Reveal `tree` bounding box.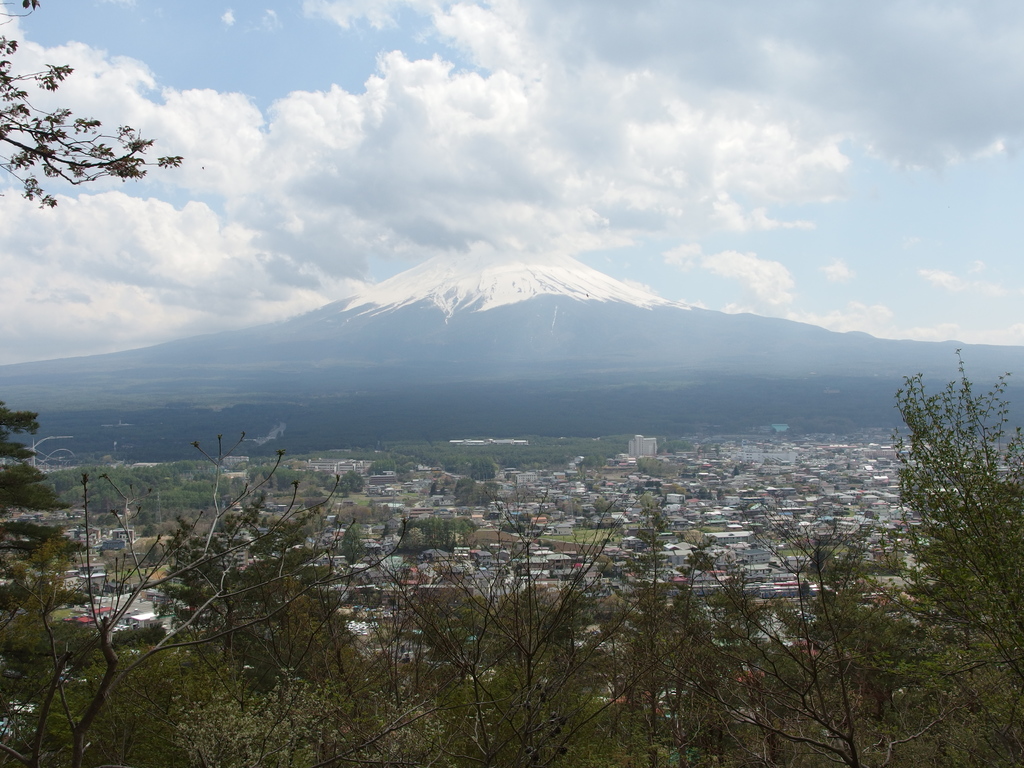
Revealed: box=[347, 514, 638, 765].
